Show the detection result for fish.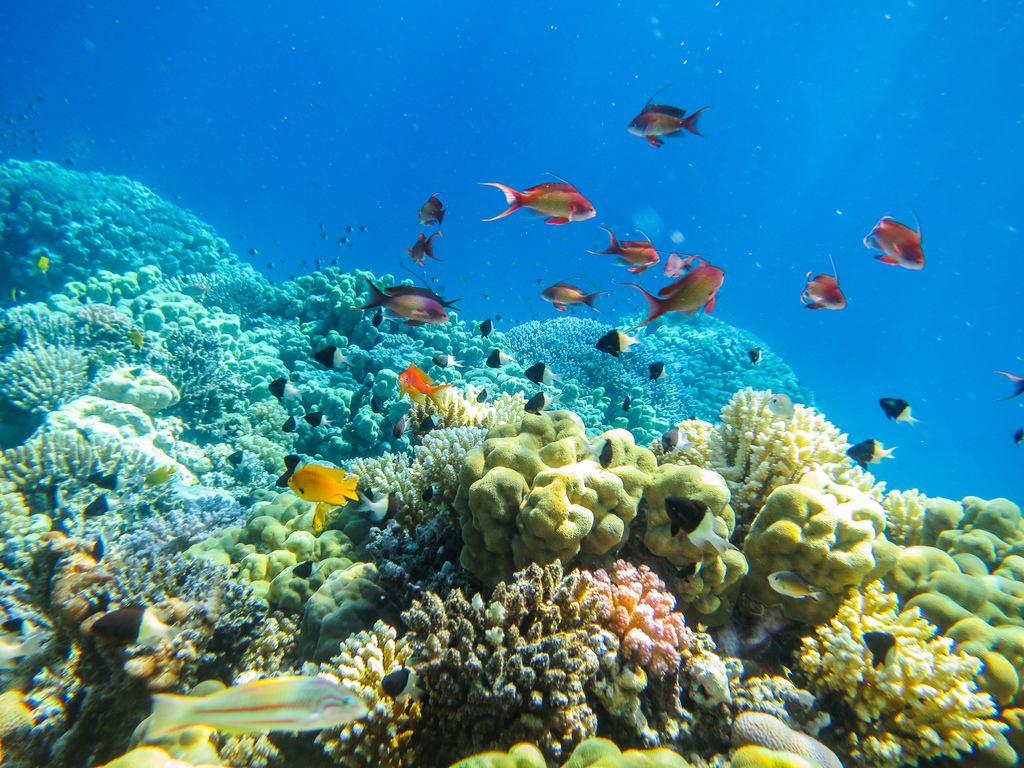
<bbox>131, 326, 141, 346</bbox>.
